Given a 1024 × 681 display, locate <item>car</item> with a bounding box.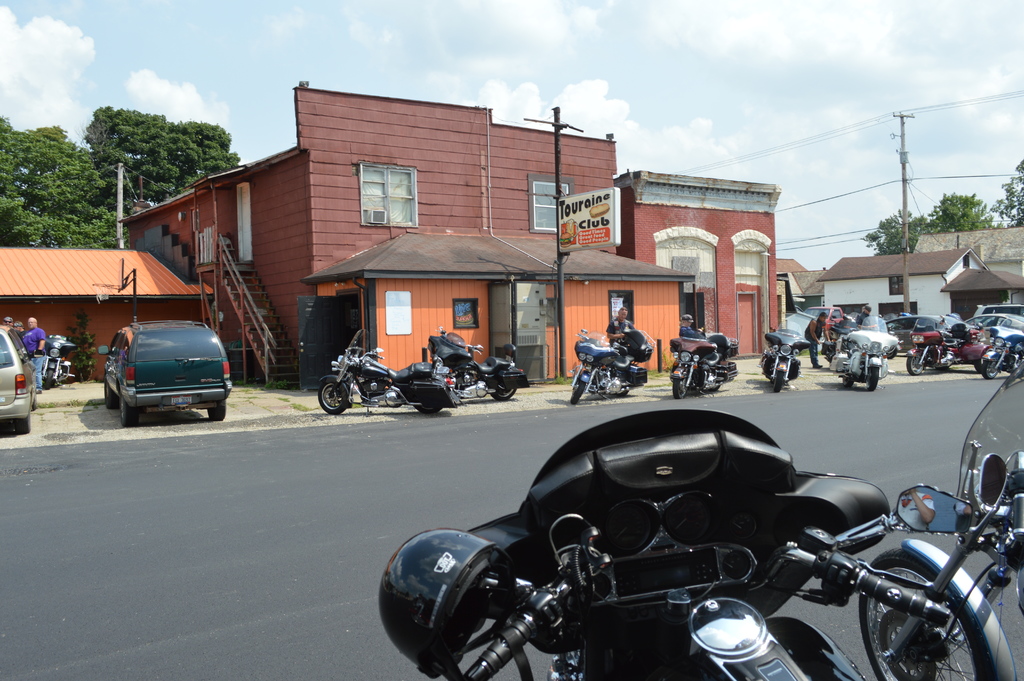
Located: x1=967, y1=311, x2=1023, y2=345.
